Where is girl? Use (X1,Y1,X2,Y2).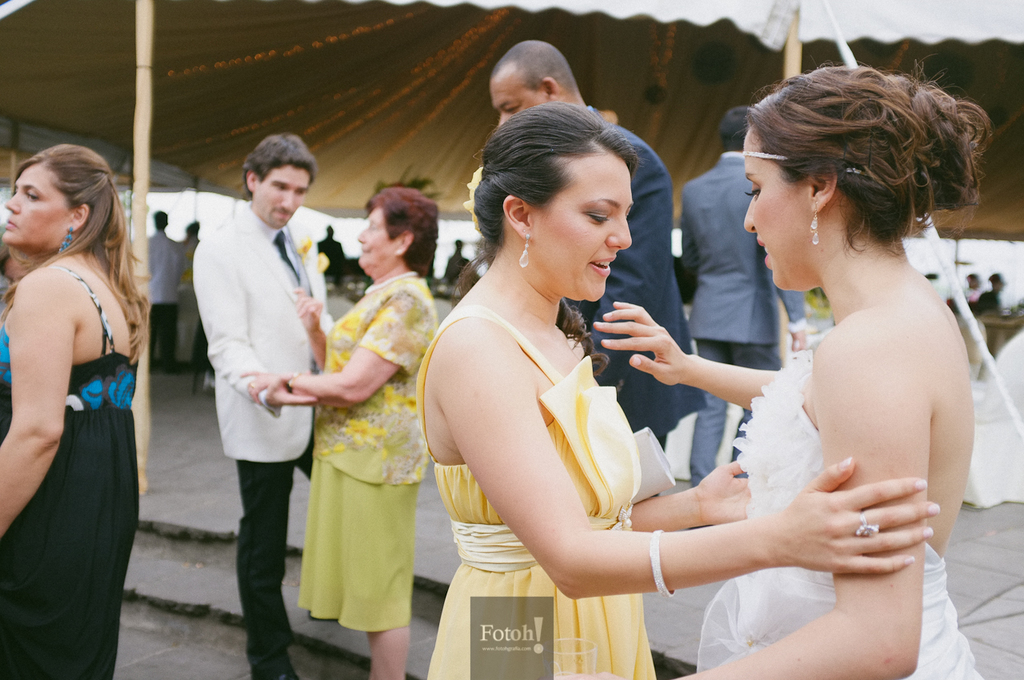
(0,119,163,666).
